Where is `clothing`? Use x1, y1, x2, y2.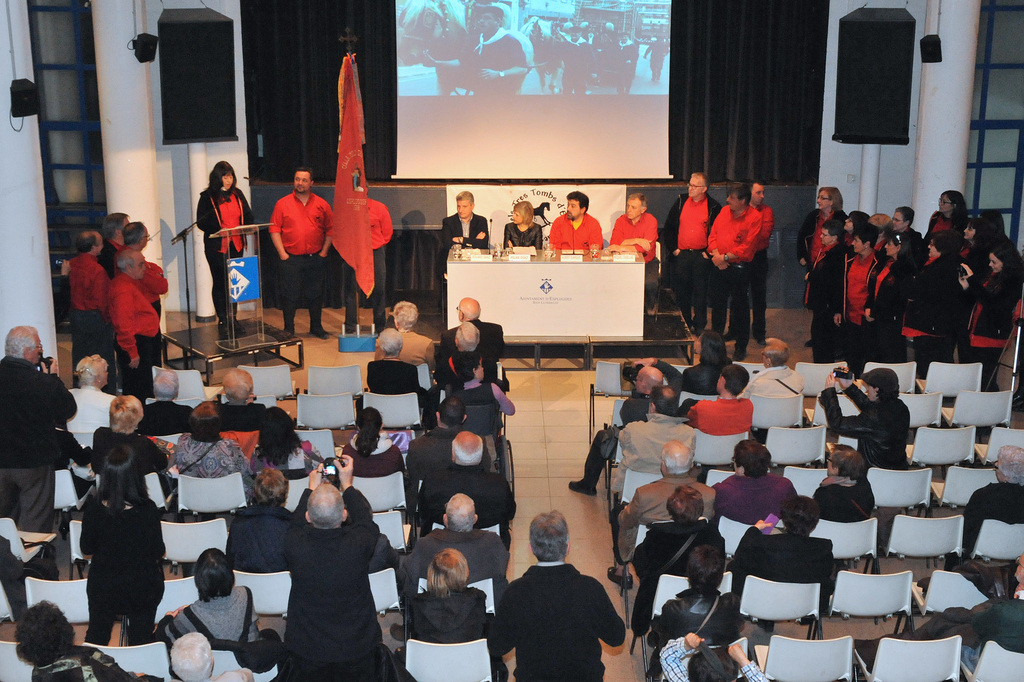
129, 262, 164, 321.
